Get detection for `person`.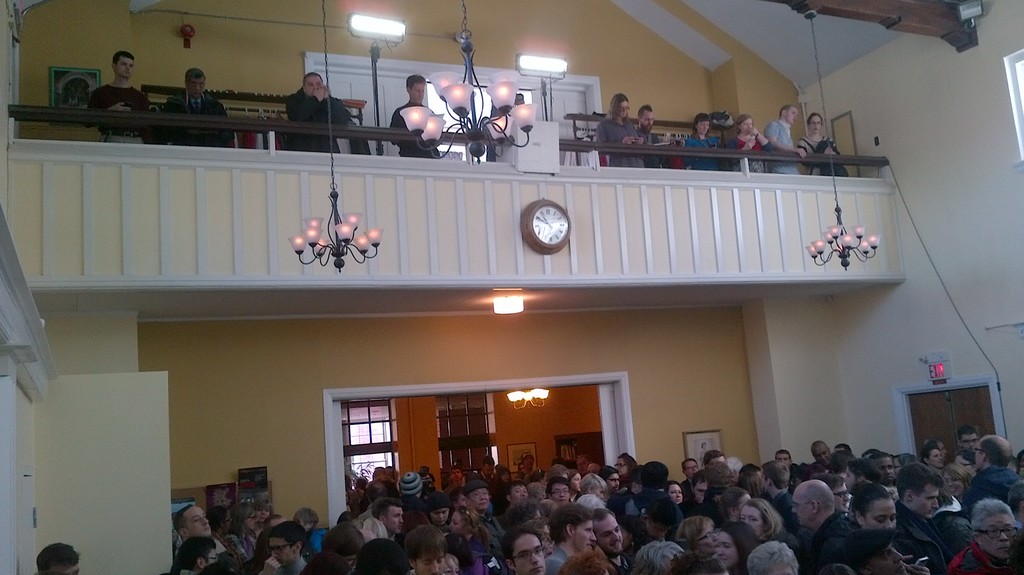
Detection: l=86, t=52, r=159, b=142.
